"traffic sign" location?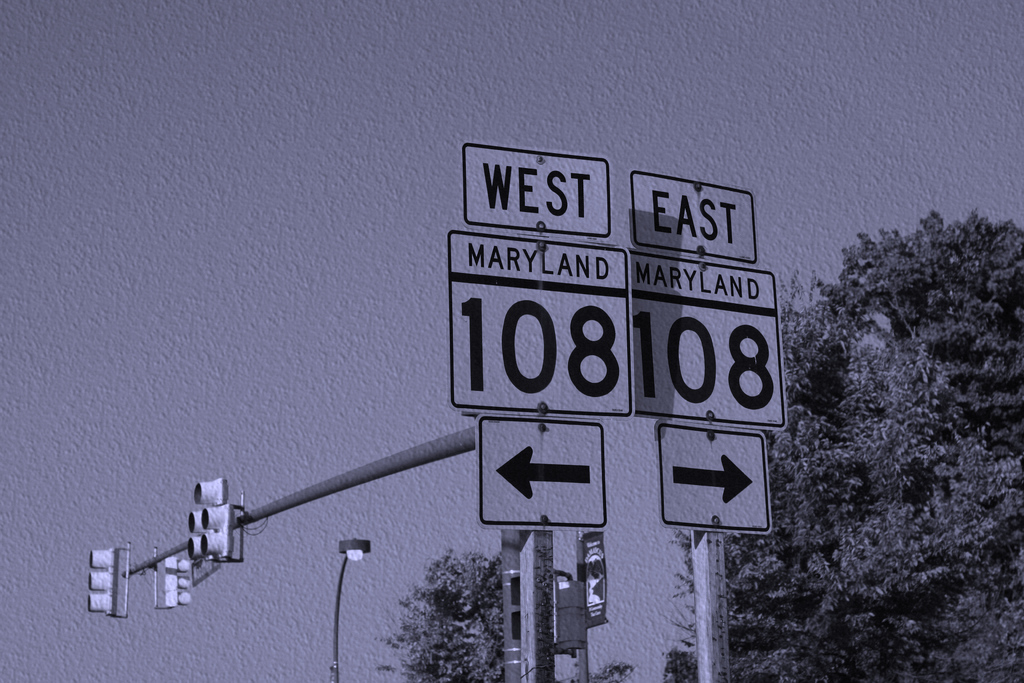
bbox=(449, 234, 634, 422)
